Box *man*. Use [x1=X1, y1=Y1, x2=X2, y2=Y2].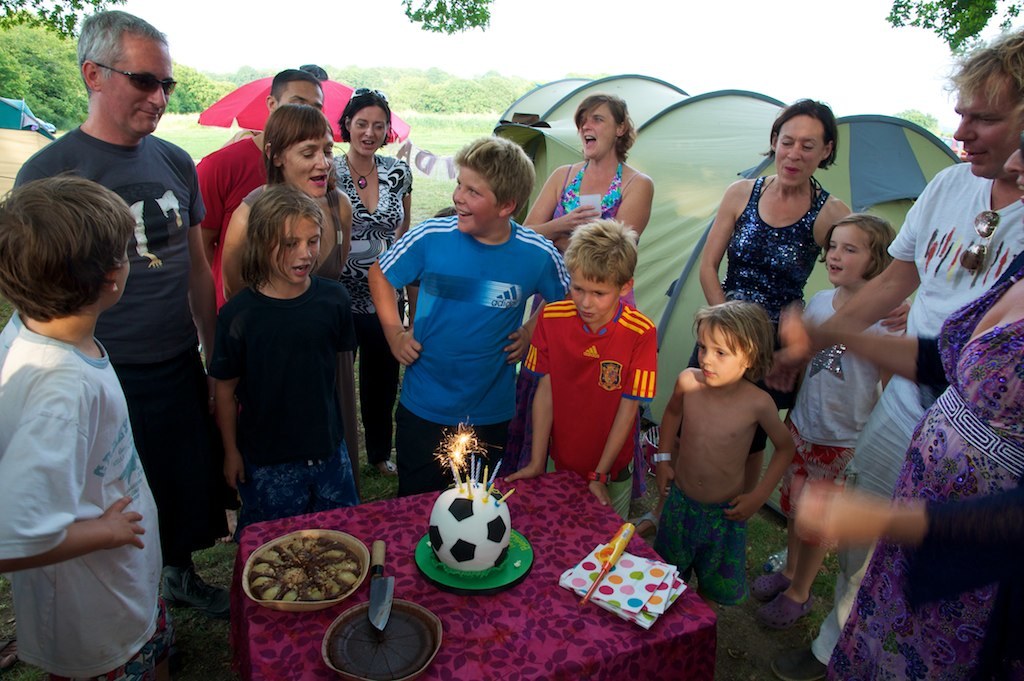
[x1=368, y1=143, x2=572, y2=500].
